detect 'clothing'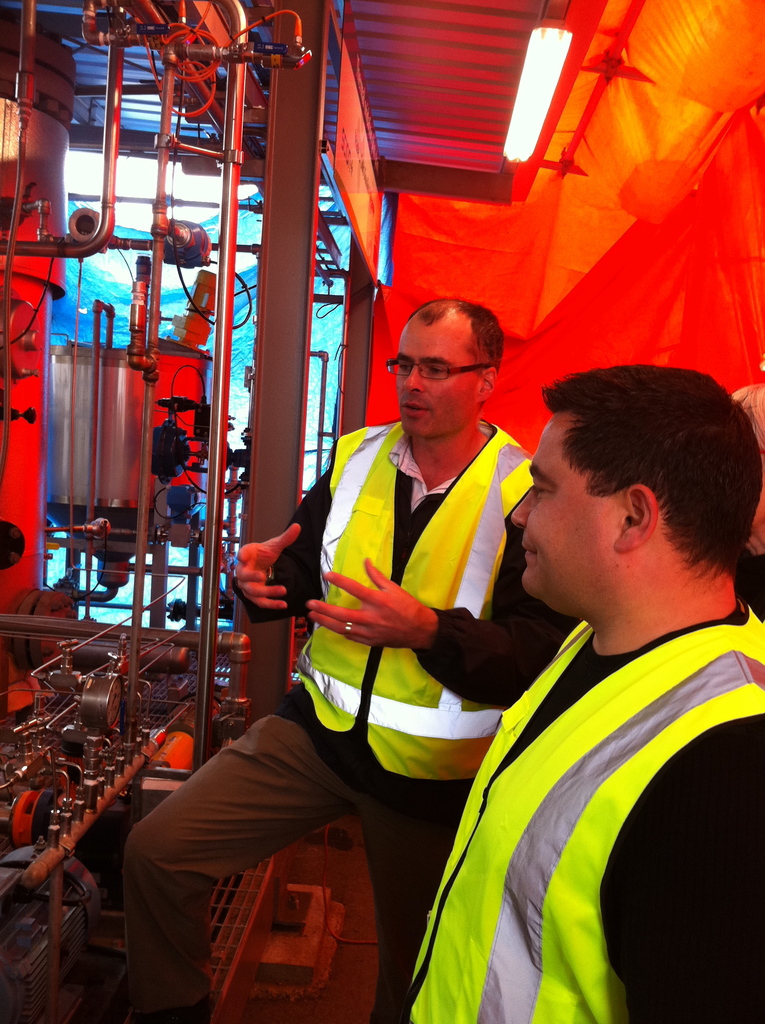
402/522/764/1023
